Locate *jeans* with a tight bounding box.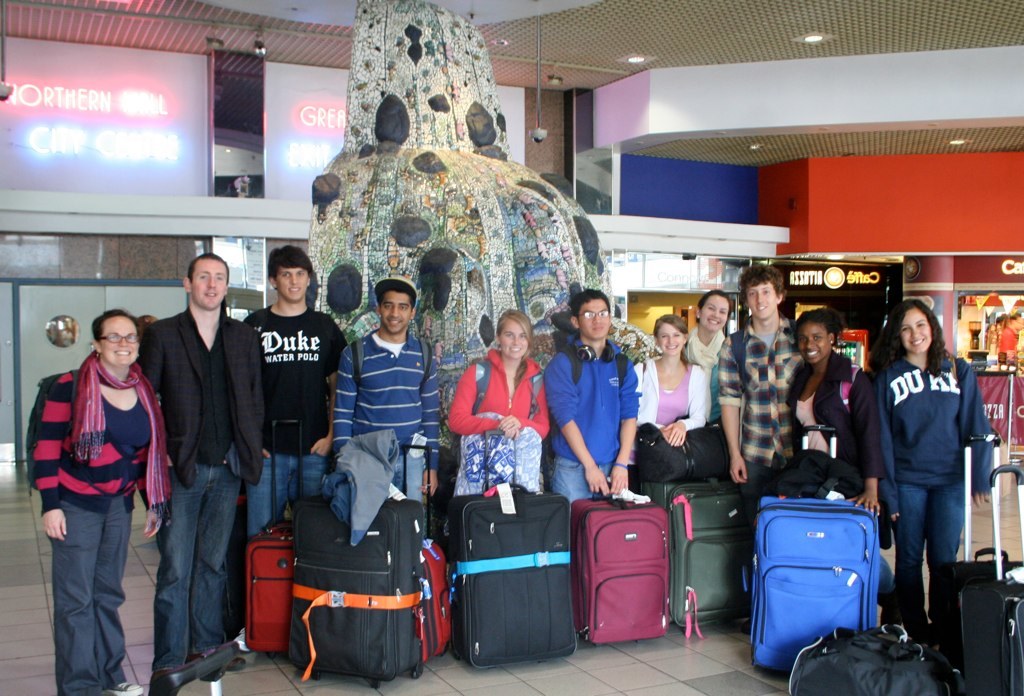
select_region(548, 454, 613, 509).
